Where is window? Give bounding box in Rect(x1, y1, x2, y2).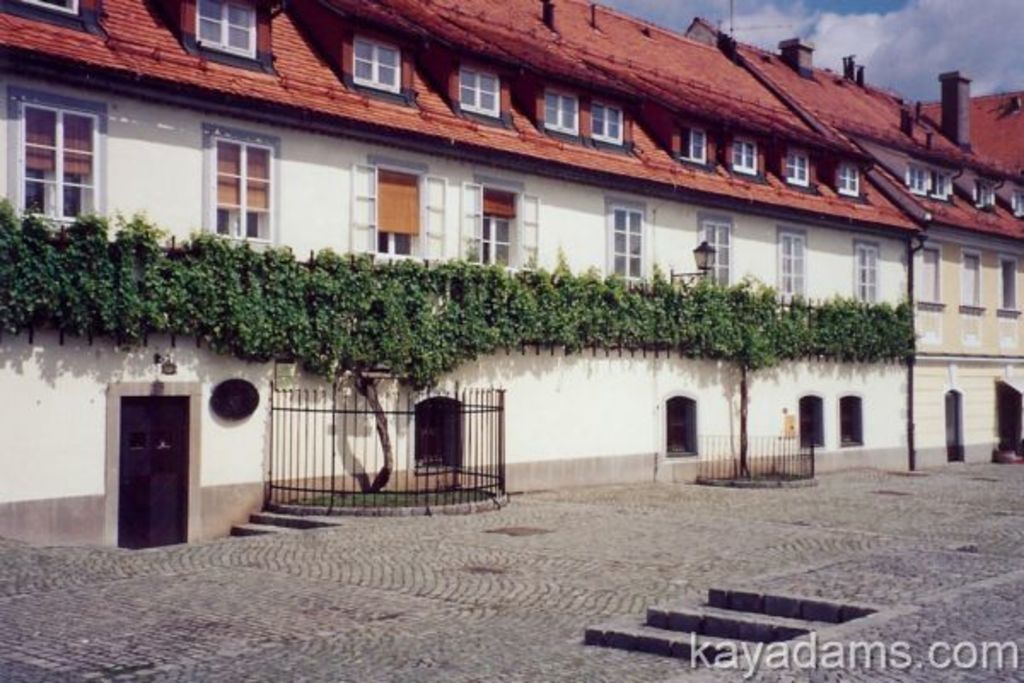
Rect(696, 210, 730, 289).
